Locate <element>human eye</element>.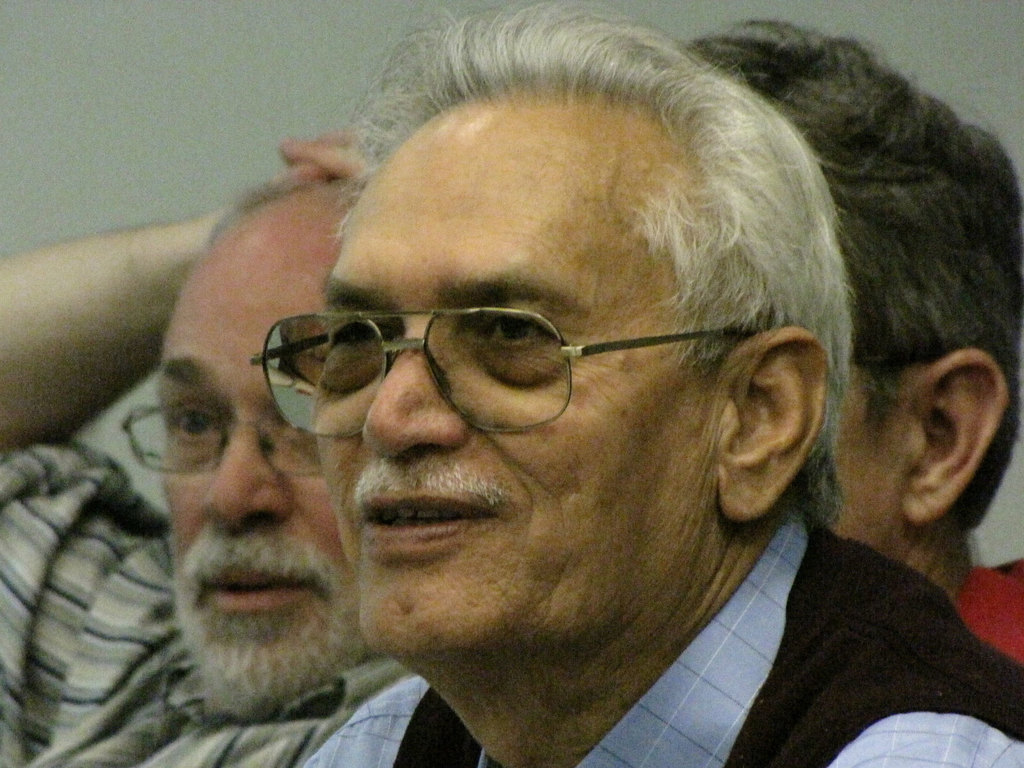
Bounding box: (323,315,408,352).
